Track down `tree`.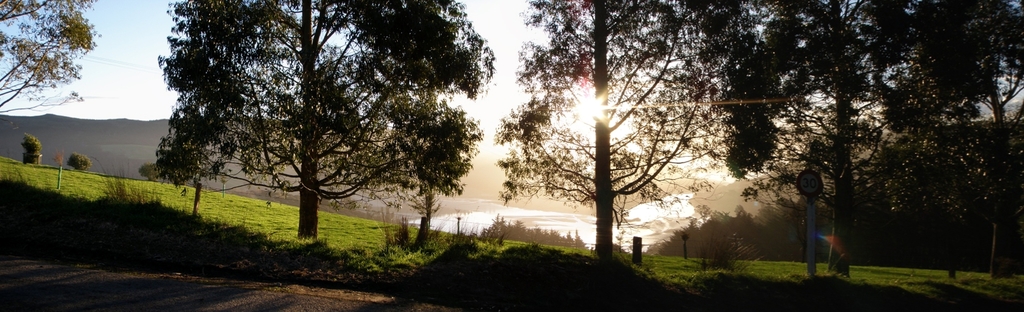
Tracked to bbox=[500, 0, 730, 258].
